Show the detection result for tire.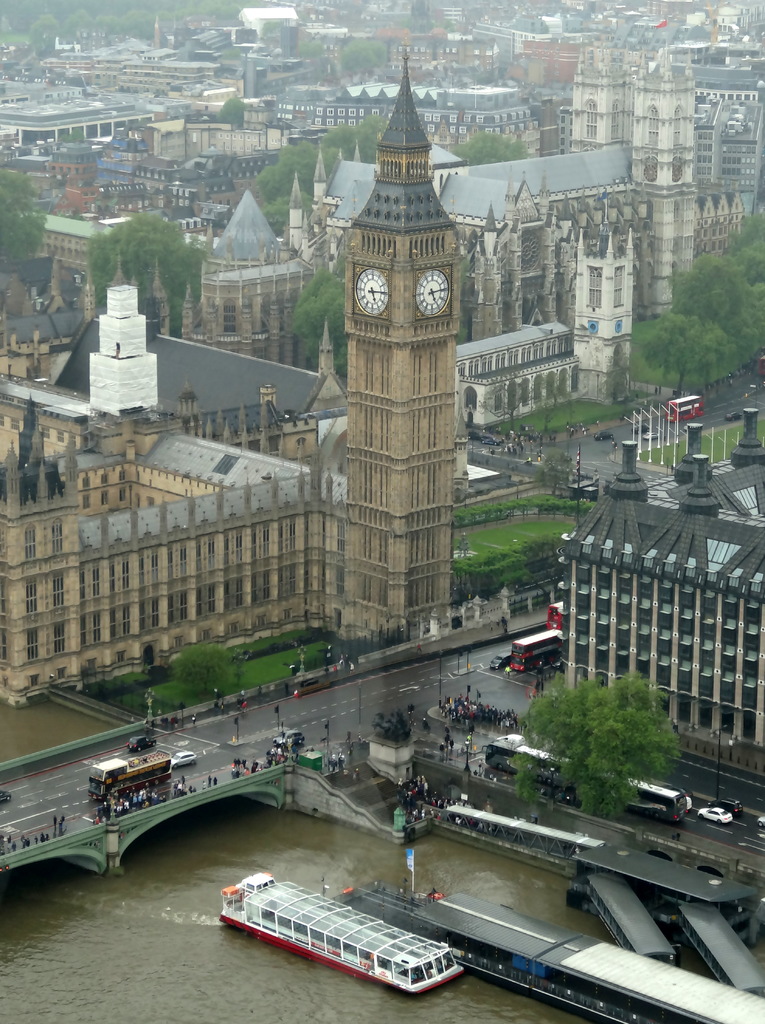
[6,794,15,804].
